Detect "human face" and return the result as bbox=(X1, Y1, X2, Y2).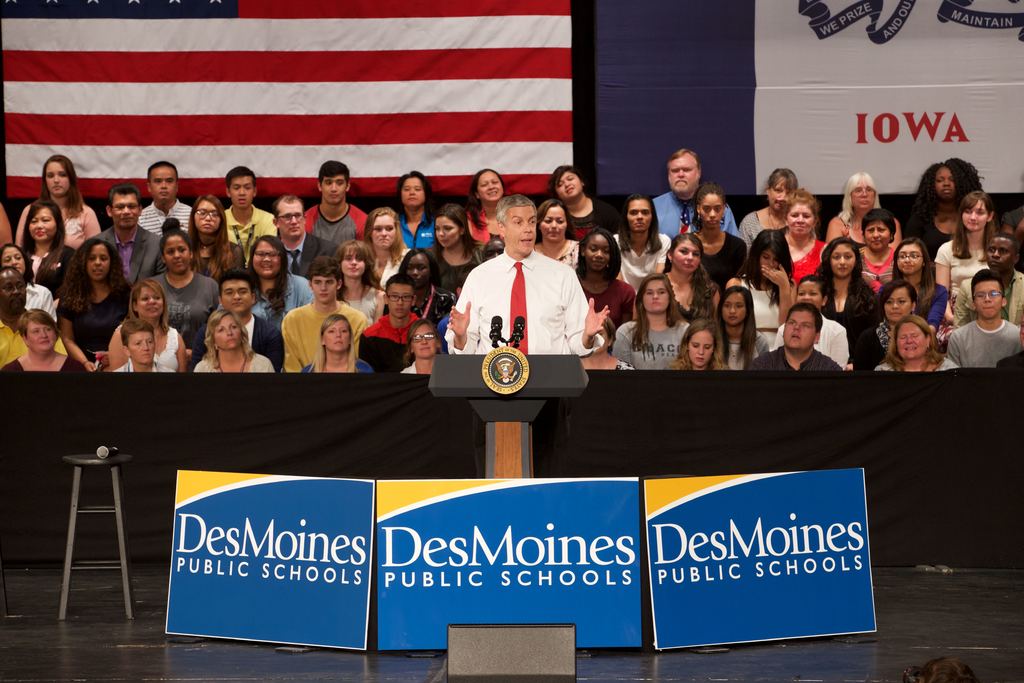
bbox=(0, 265, 26, 316).
